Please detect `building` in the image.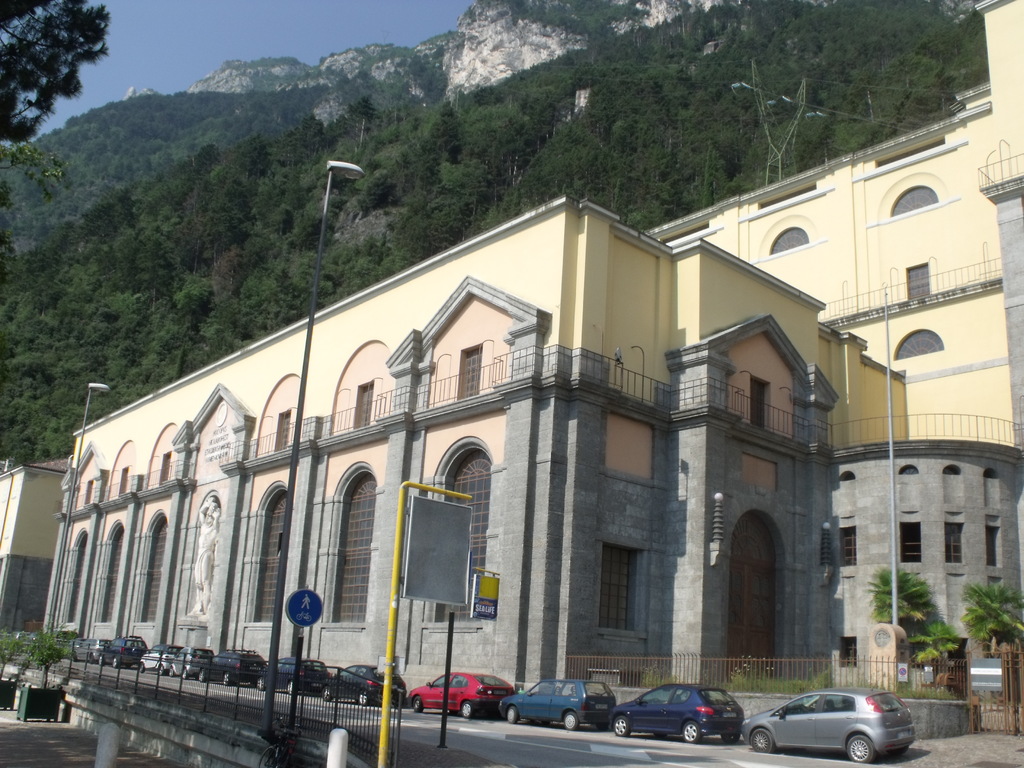
<bbox>0, 468, 60, 627</bbox>.
